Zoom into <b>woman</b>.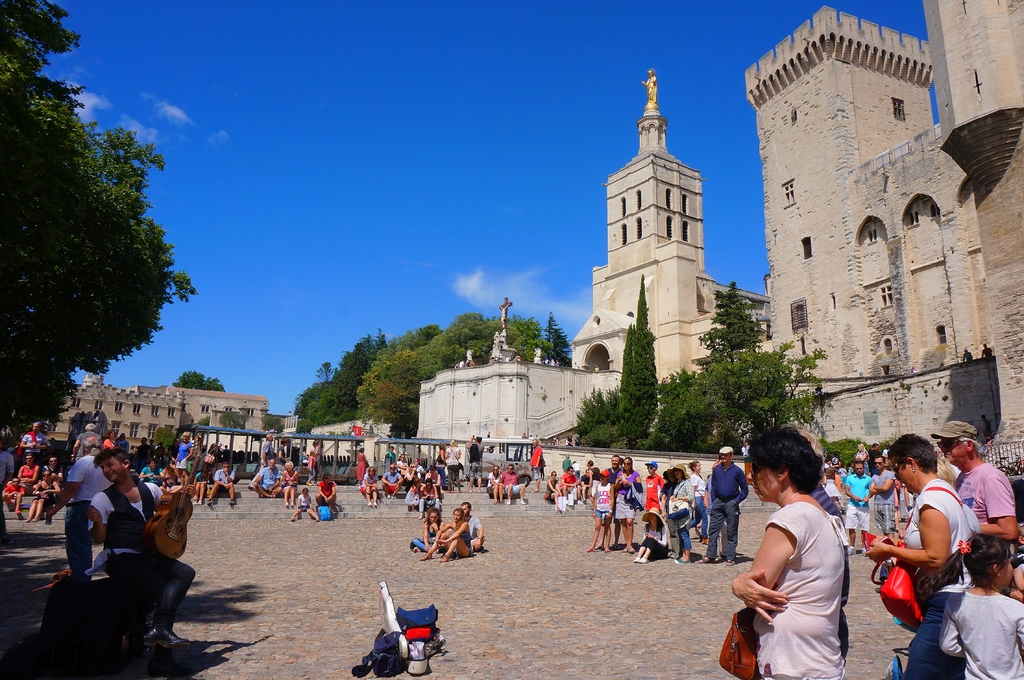
Zoom target: (x1=853, y1=440, x2=868, y2=476).
